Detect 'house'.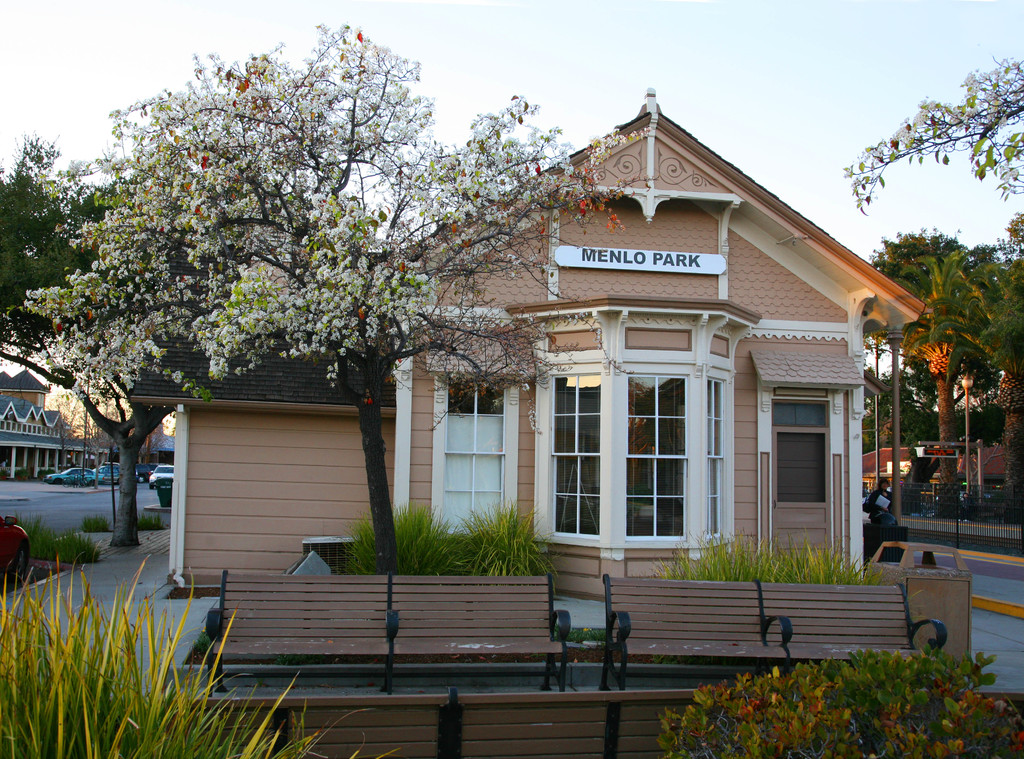
Detected at 858/439/959/510.
